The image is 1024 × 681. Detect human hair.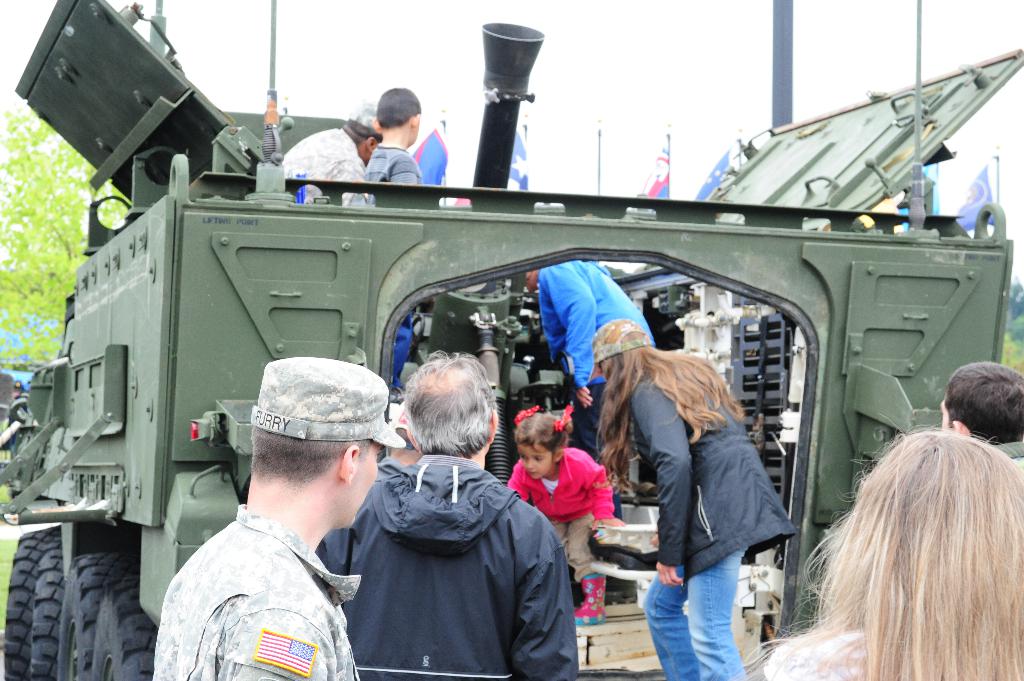
Detection: l=510, t=411, r=572, b=456.
